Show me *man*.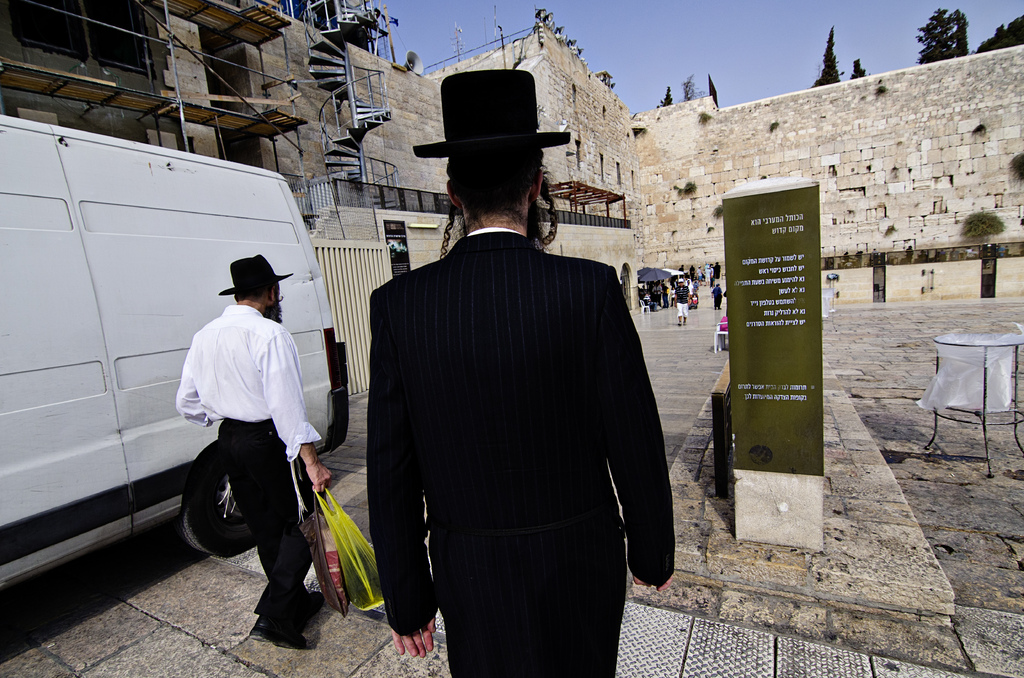
*man* is here: rect(330, 112, 676, 660).
